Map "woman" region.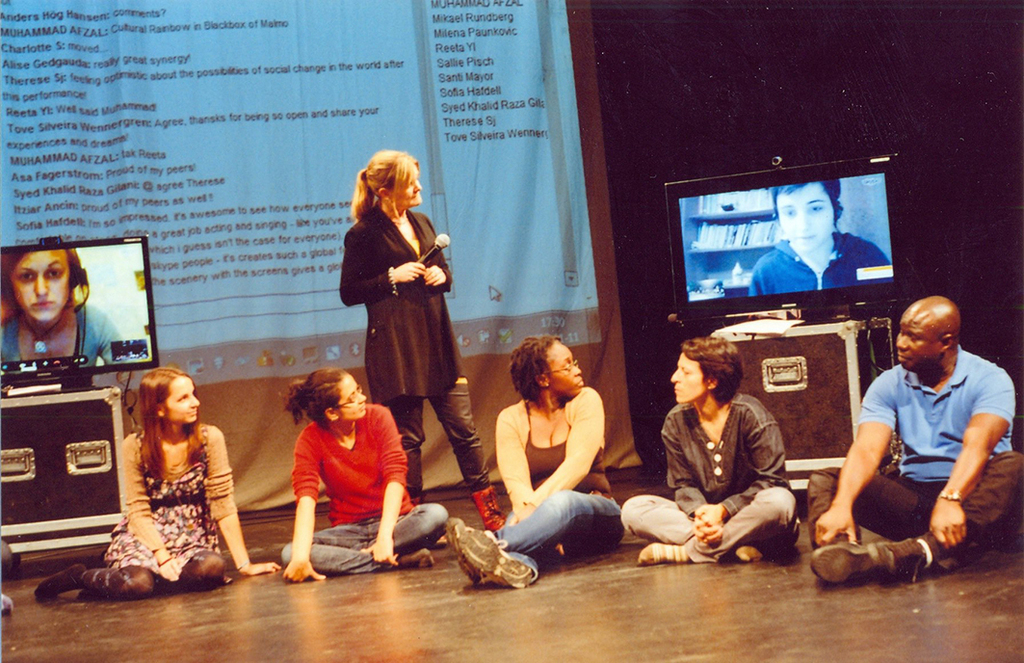
Mapped to (x1=477, y1=323, x2=619, y2=582).
